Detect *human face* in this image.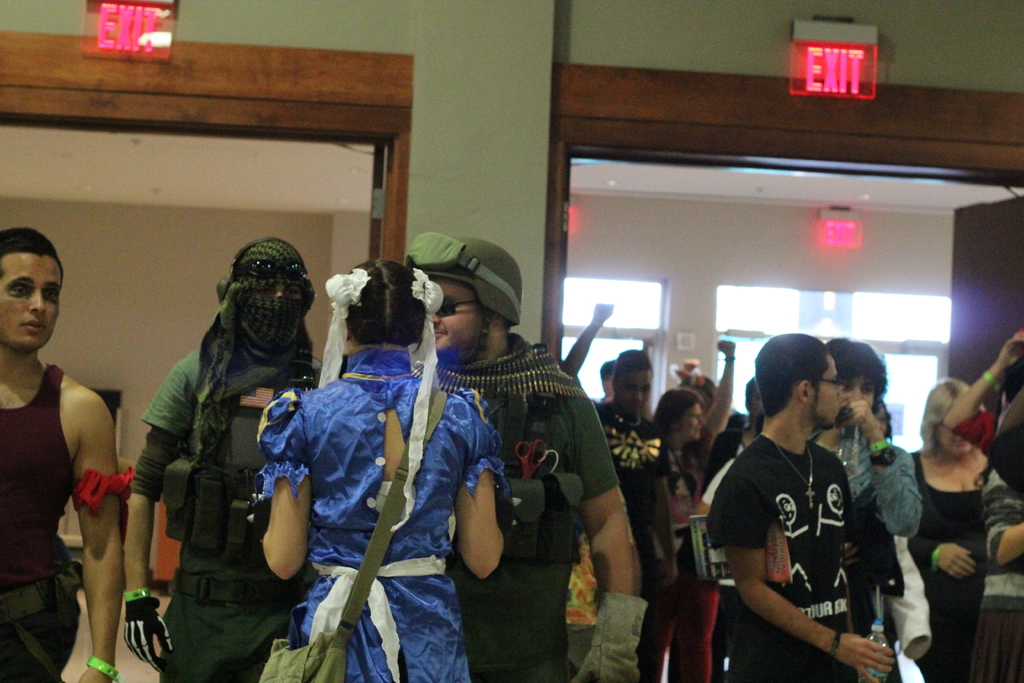
Detection: pyautogui.locateOnScreen(801, 353, 842, 431).
